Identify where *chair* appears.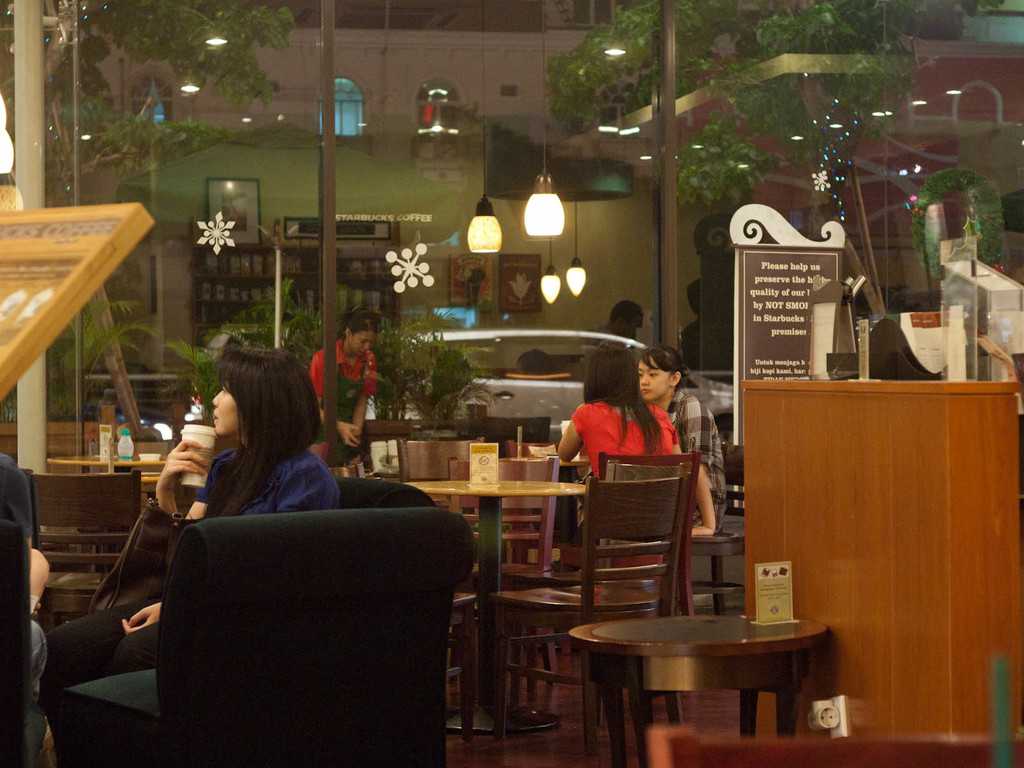
Appears at locate(679, 449, 747, 616).
